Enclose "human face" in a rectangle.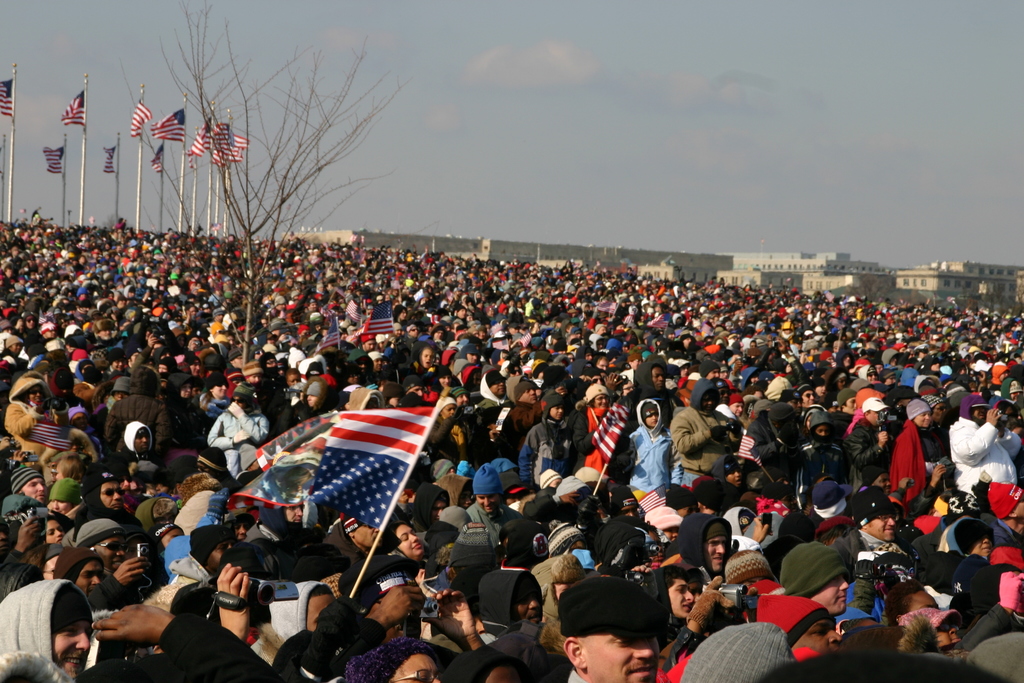
crop(668, 583, 694, 616).
